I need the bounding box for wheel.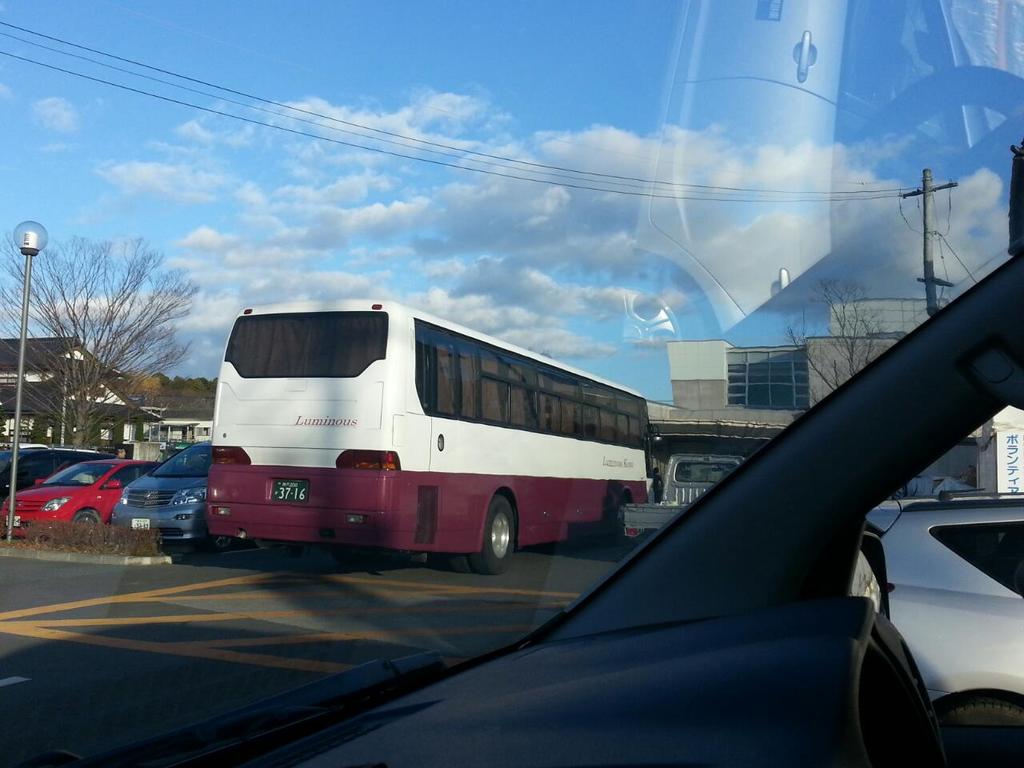
Here it is: x1=454 y1=554 x2=471 y2=573.
